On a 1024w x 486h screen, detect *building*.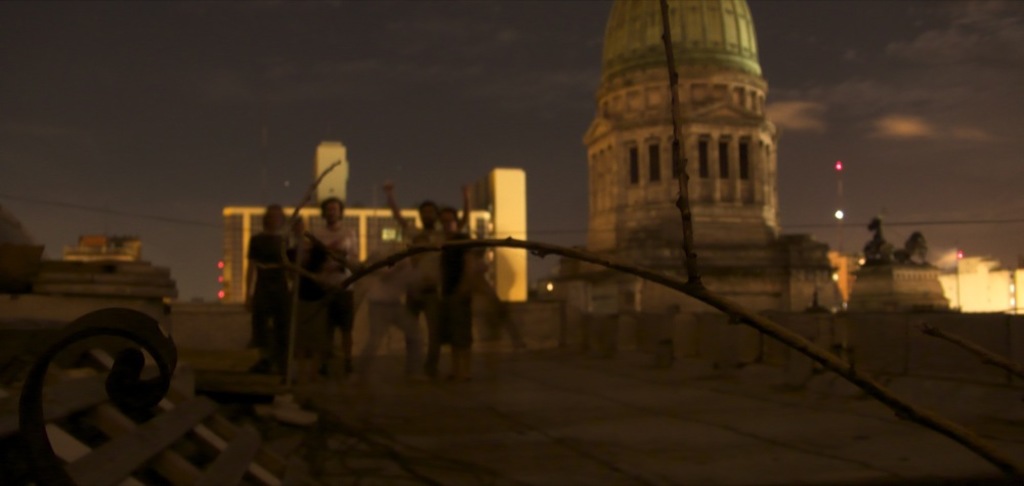
x1=229 y1=165 x2=528 y2=297.
